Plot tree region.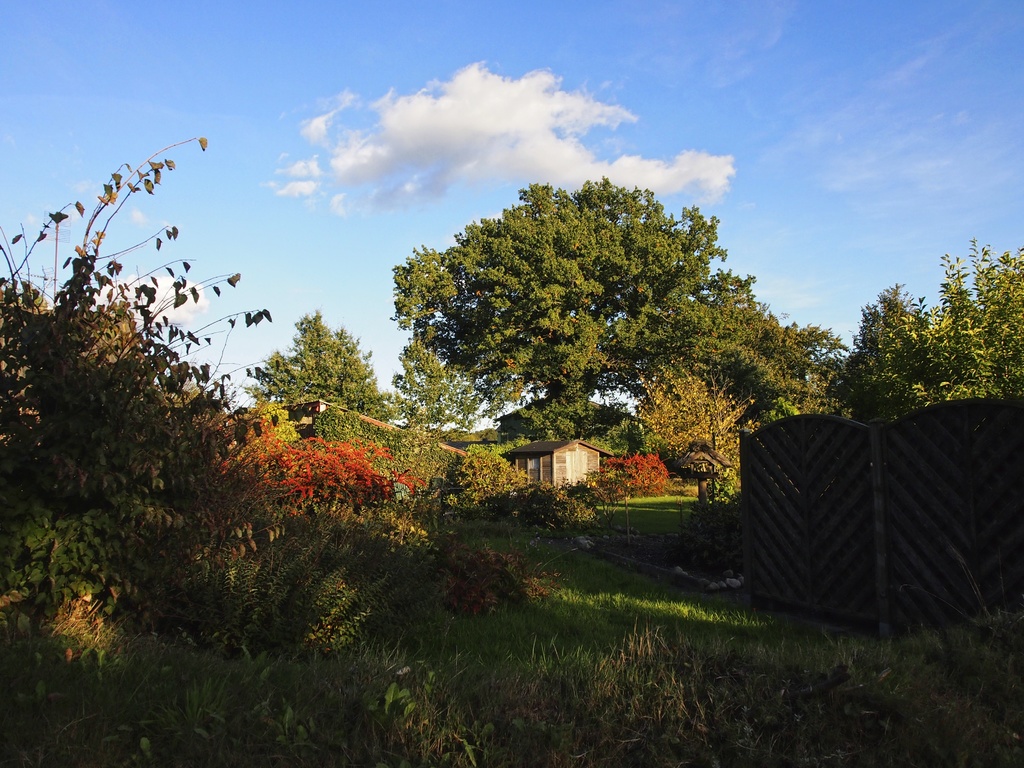
Plotted at (635, 352, 756, 487).
